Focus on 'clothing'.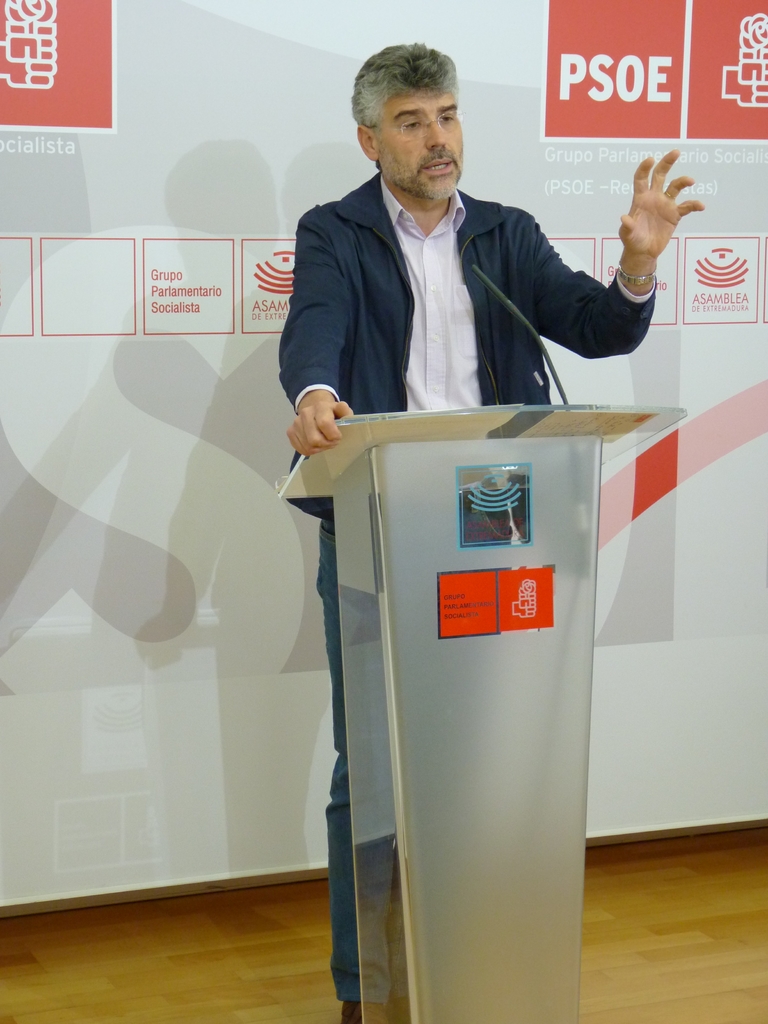
Focused at detection(275, 166, 657, 1007).
